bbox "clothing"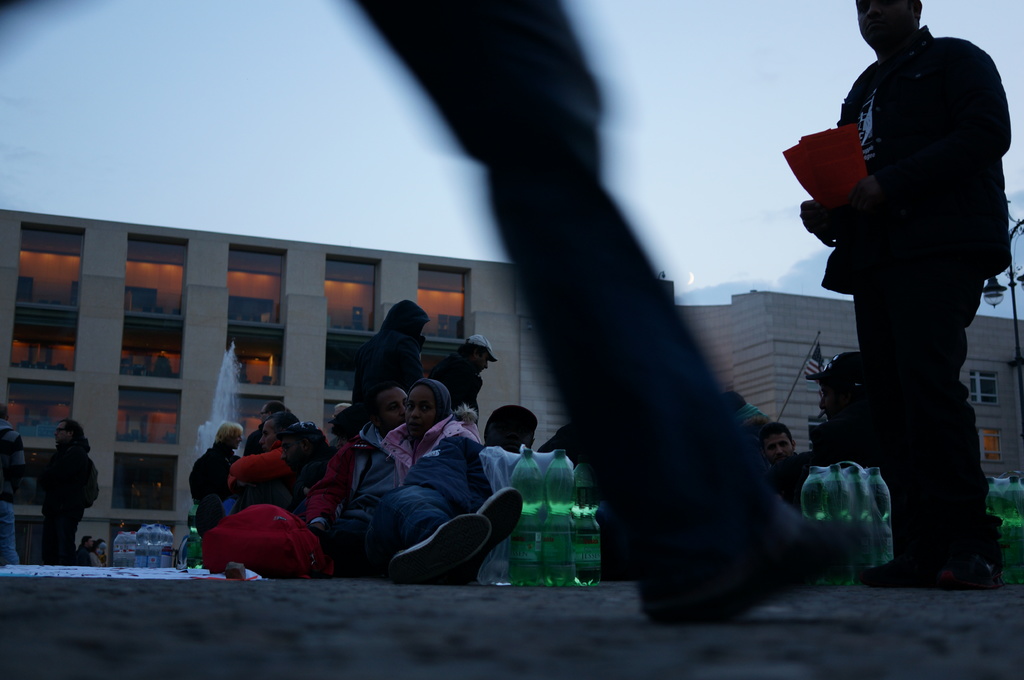
{"left": 804, "top": 413, "right": 917, "bottom": 484}
